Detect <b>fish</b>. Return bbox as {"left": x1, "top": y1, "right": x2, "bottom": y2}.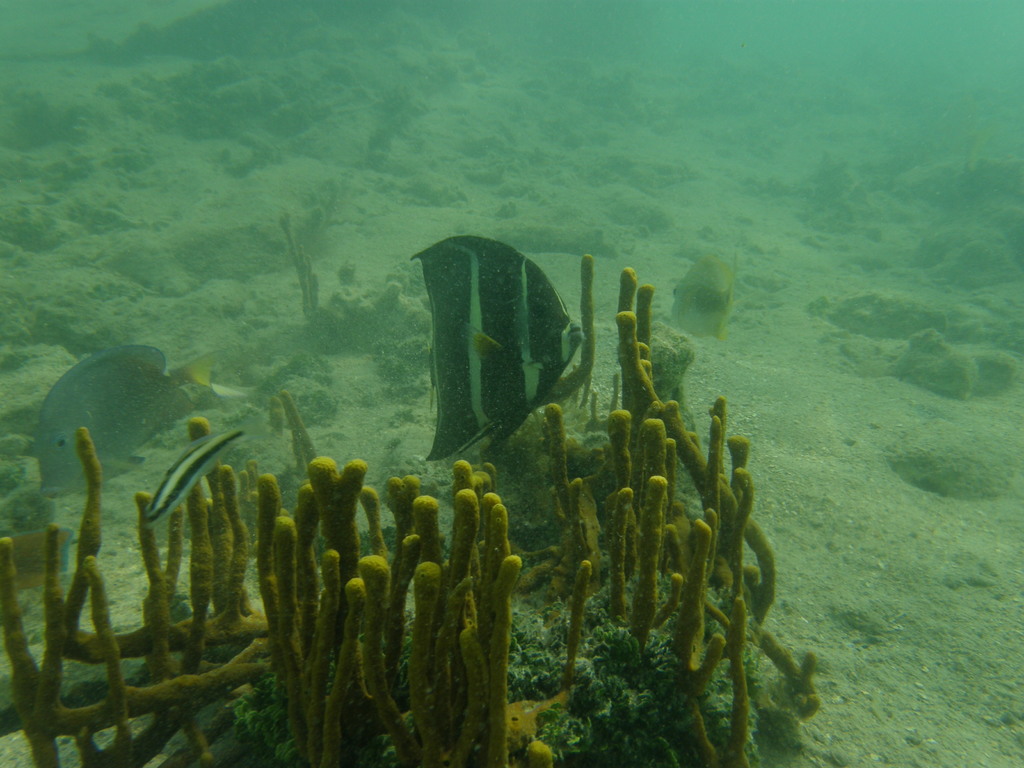
{"left": 394, "top": 232, "right": 616, "bottom": 490}.
